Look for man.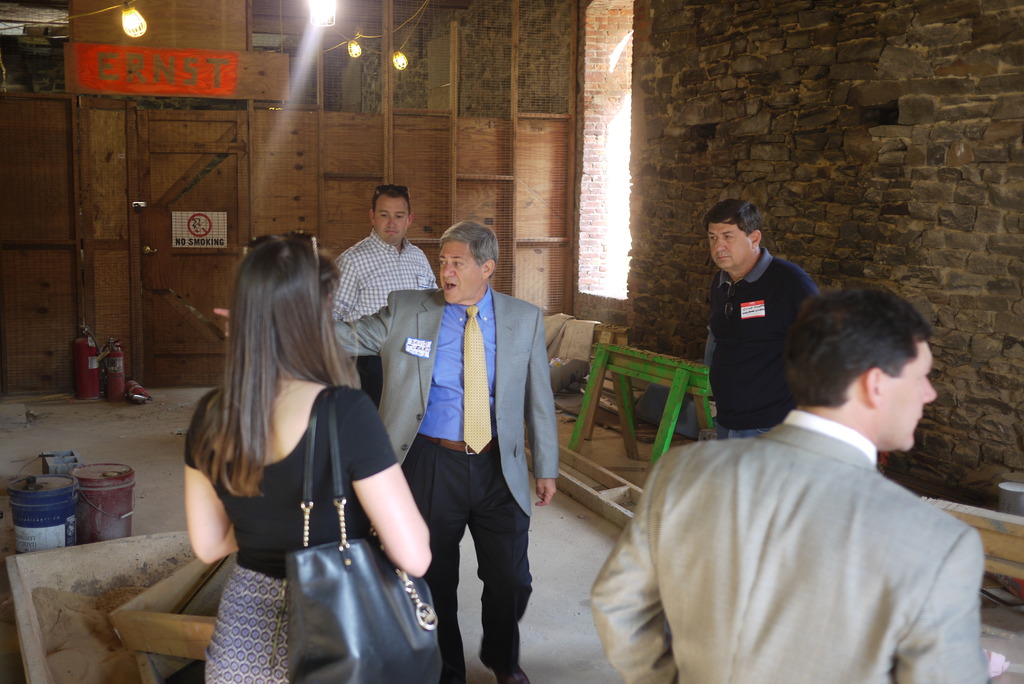
Found: l=706, t=200, r=816, b=448.
